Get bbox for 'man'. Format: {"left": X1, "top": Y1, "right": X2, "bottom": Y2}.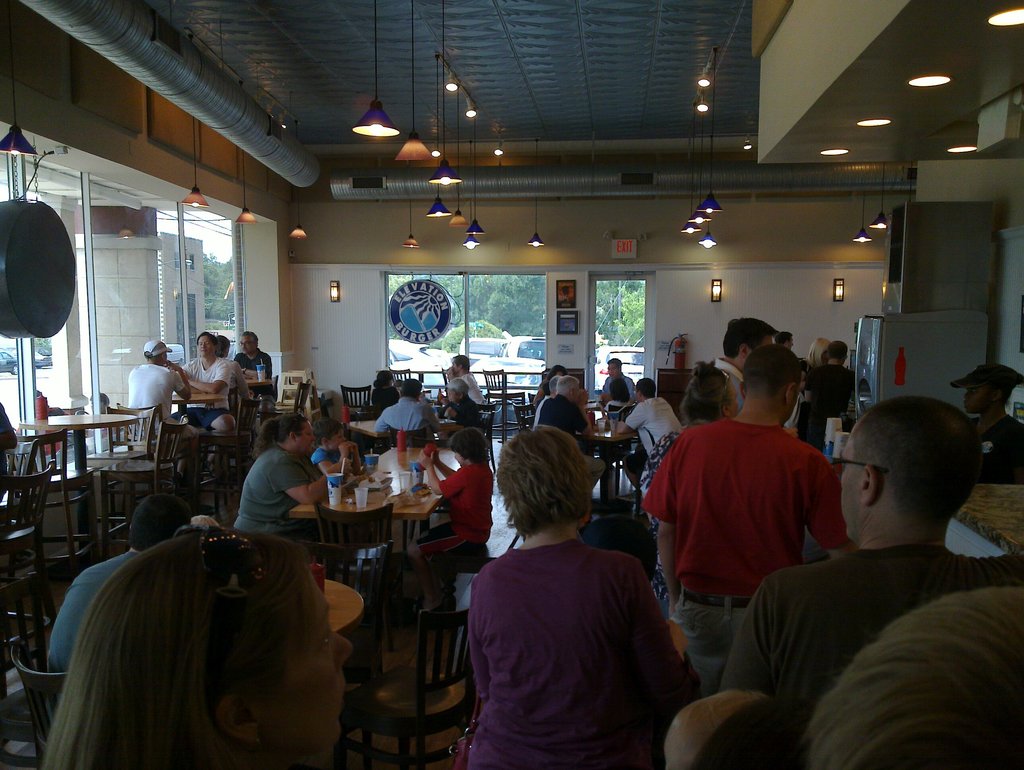
{"left": 168, "top": 331, "right": 239, "bottom": 471}.
